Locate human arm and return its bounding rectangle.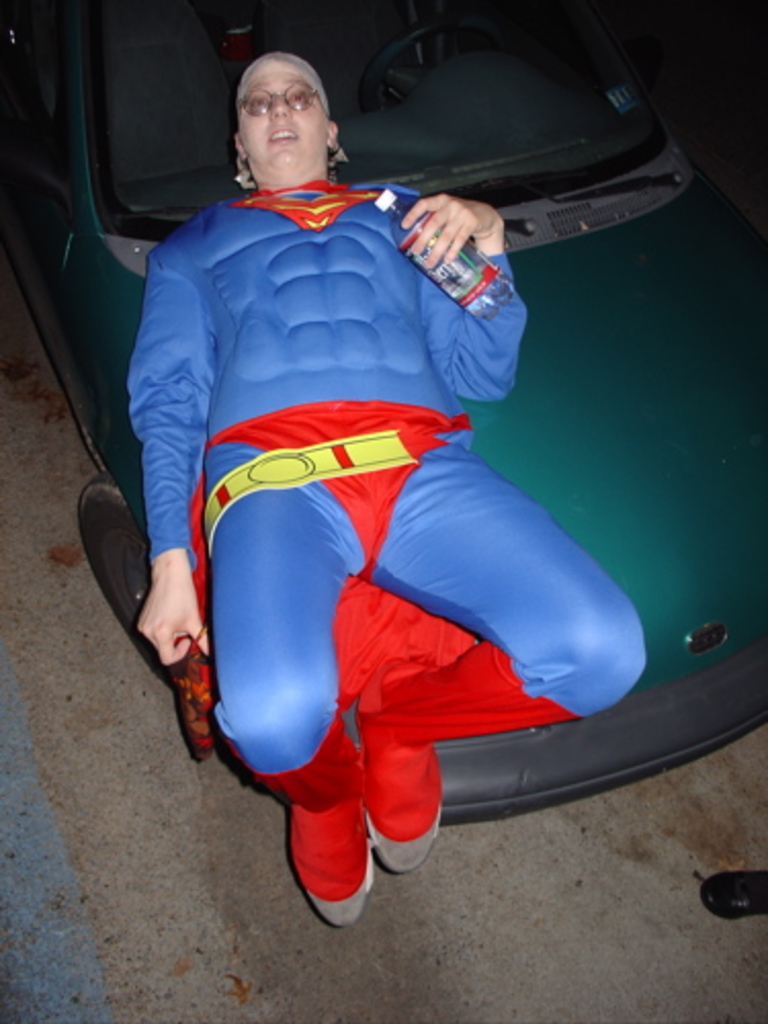
crop(131, 236, 221, 670).
